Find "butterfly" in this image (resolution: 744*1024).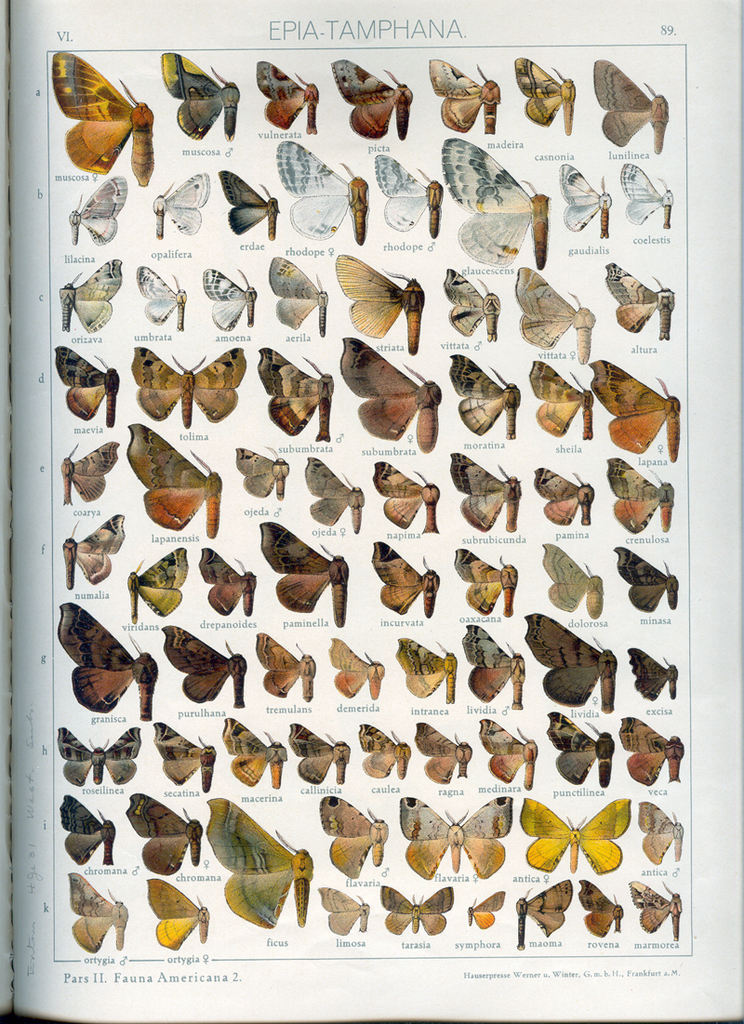
638/795/681/866.
